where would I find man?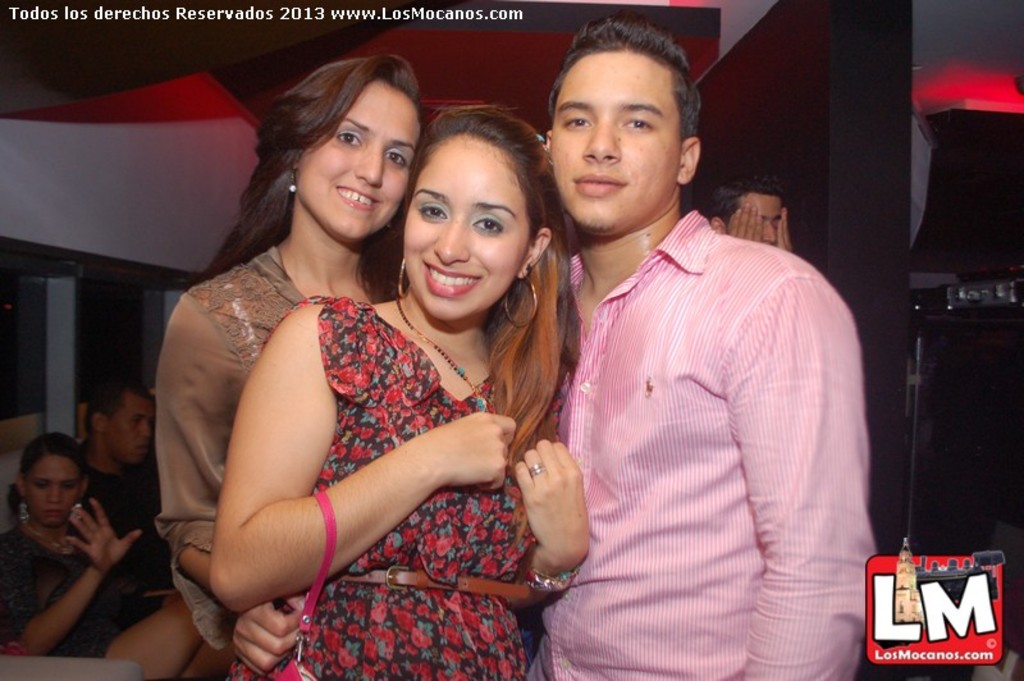
At (x1=707, y1=172, x2=794, y2=253).
